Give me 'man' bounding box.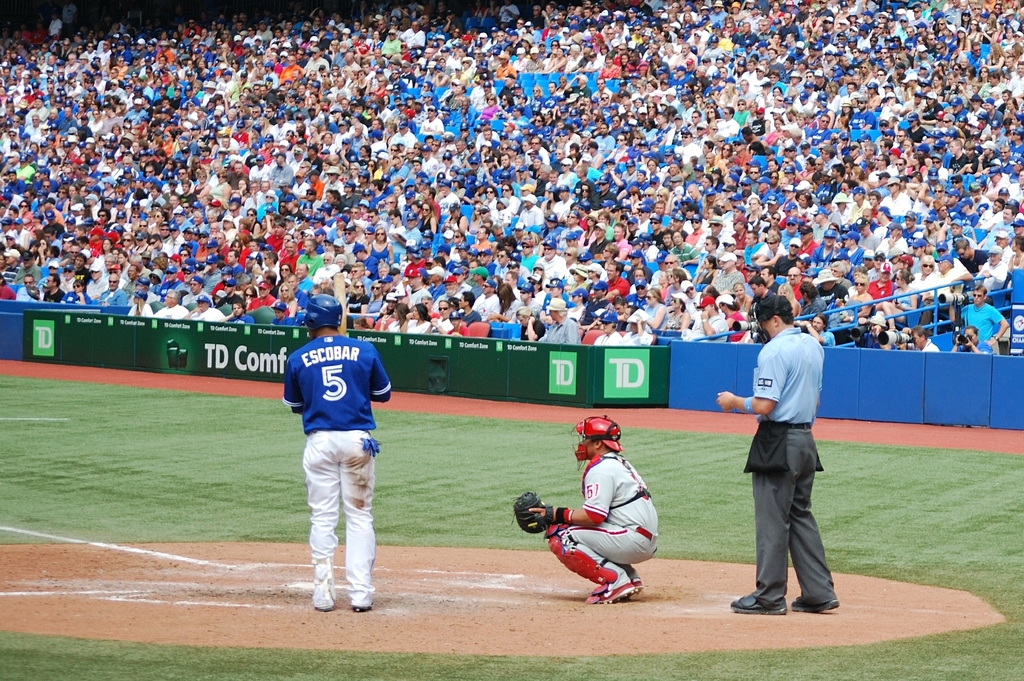
x1=67, y1=244, x2=84, y2=267.
